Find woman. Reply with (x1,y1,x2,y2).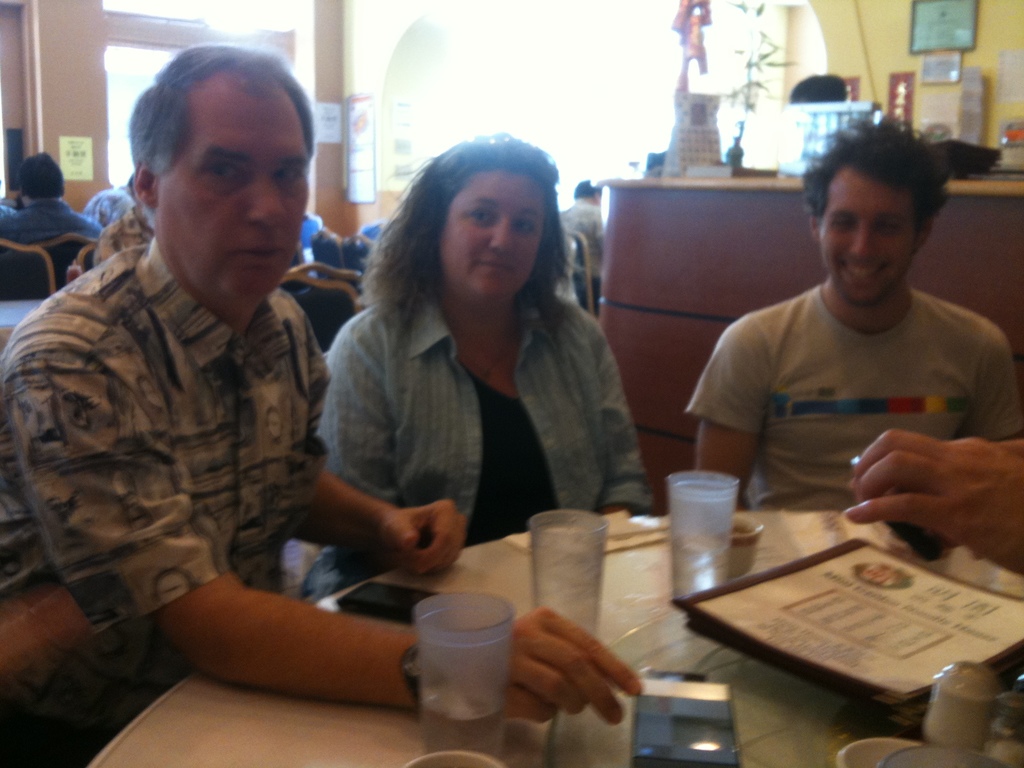
(296,137,653,609).
